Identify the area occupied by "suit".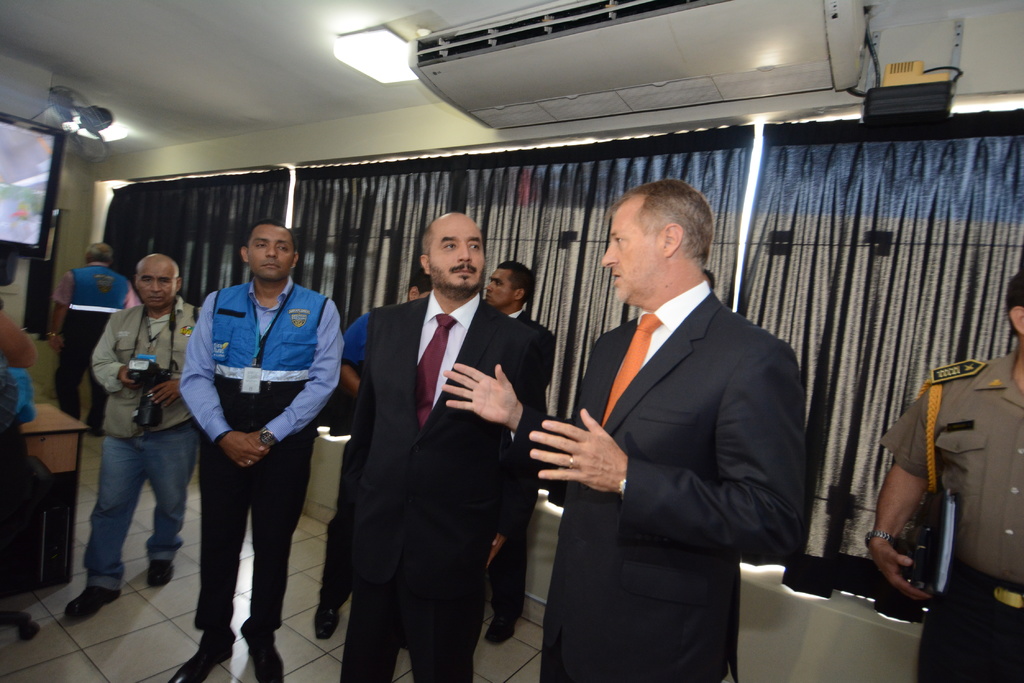
Area: <bbox>504, 301, 562, 625</bbox>.
